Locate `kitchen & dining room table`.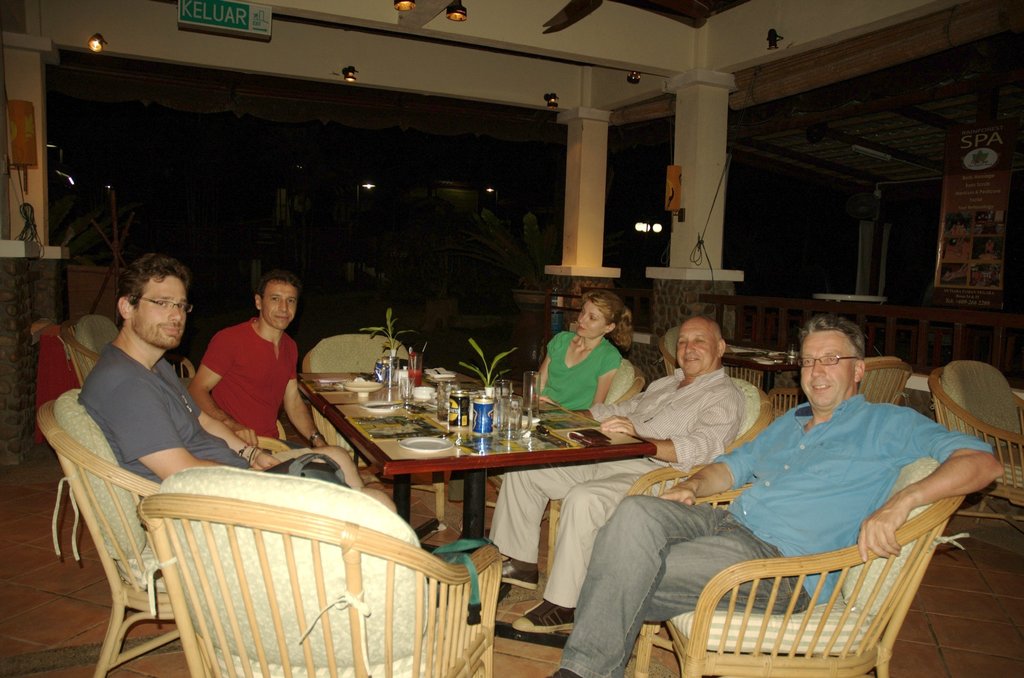
Bounding box: <bbox>35, 328, 966, 677</bbox>.
